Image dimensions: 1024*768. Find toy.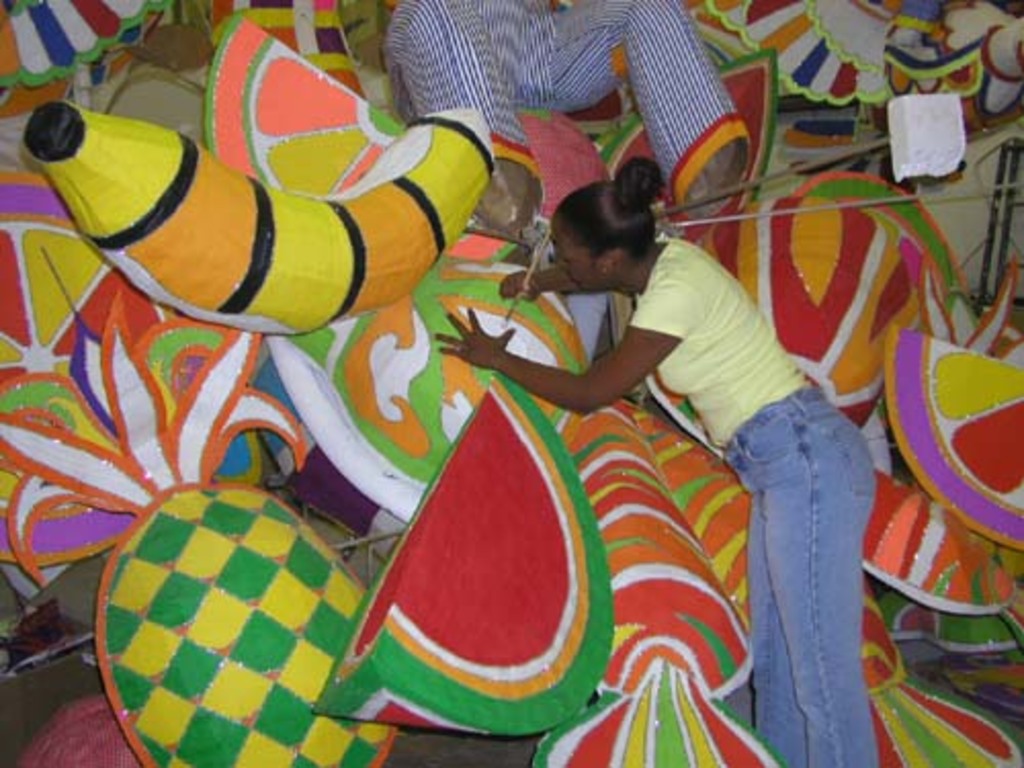
[0, 90, 506, 334].
